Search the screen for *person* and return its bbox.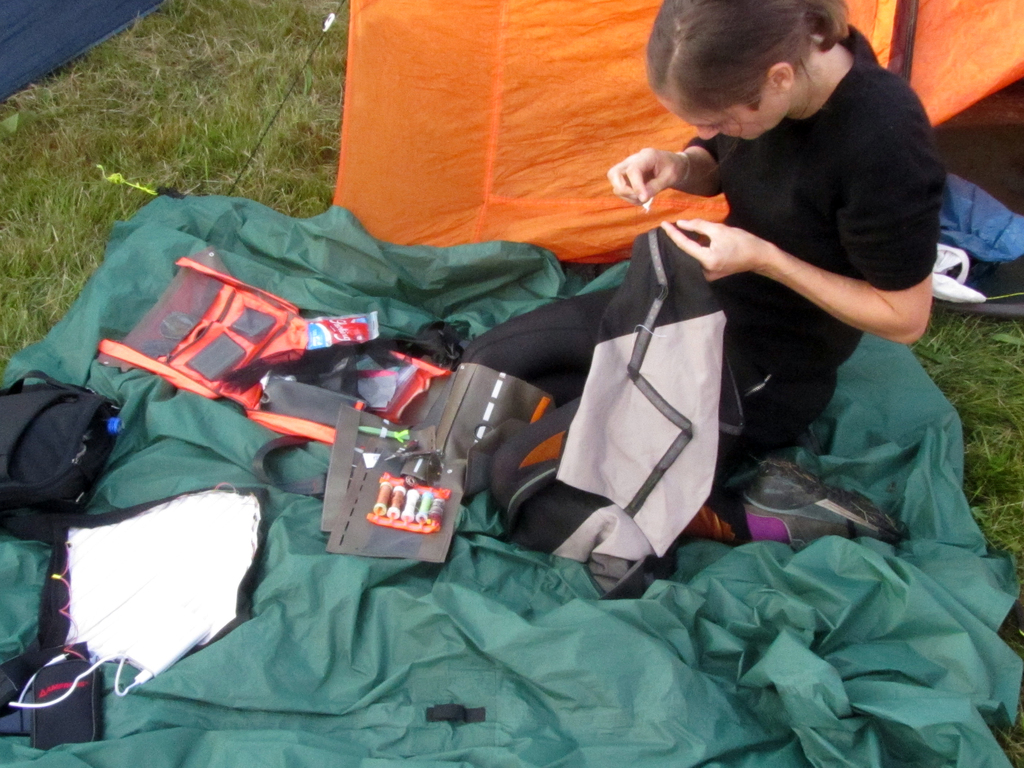
Found: pyautogui.locateOnScreen(411, 0, 925, 648).
